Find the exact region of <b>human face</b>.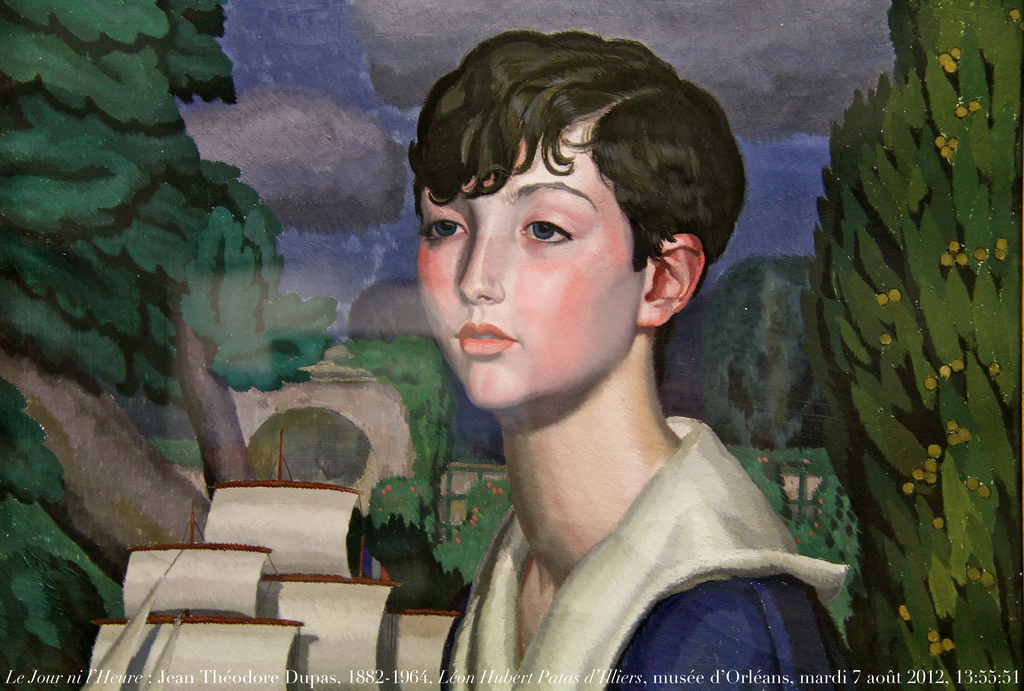
Exact region: <bbox>413, 123, 644, 412</bbox>.
